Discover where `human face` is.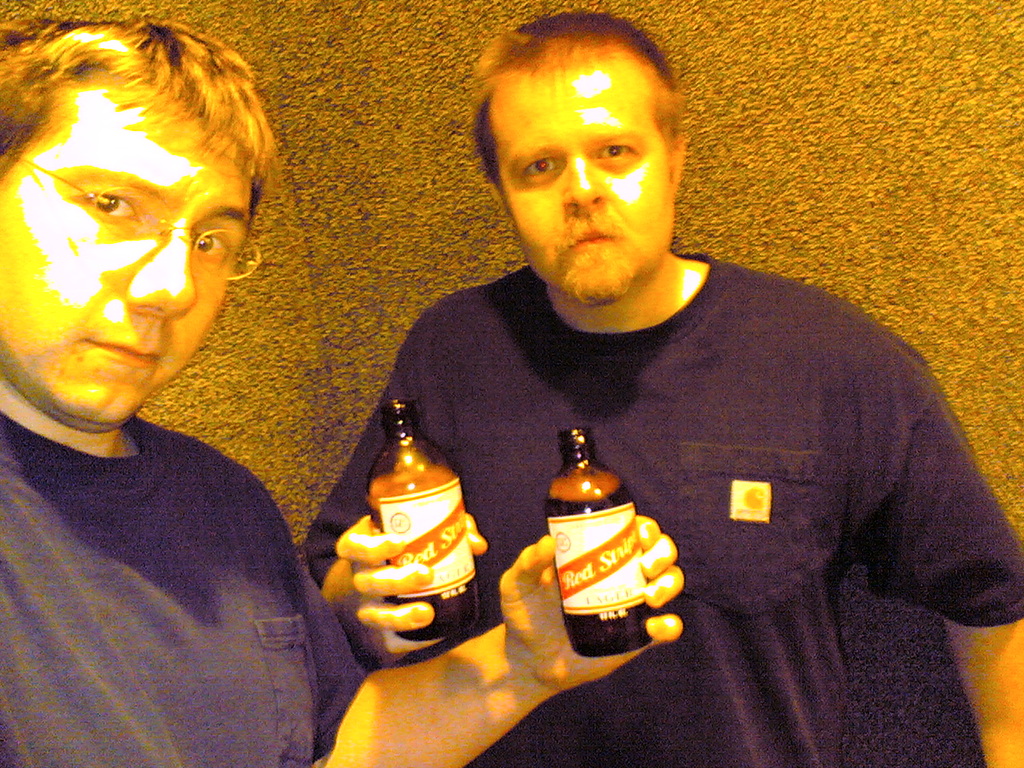
Discovered at [489, 50, 672, 302].
